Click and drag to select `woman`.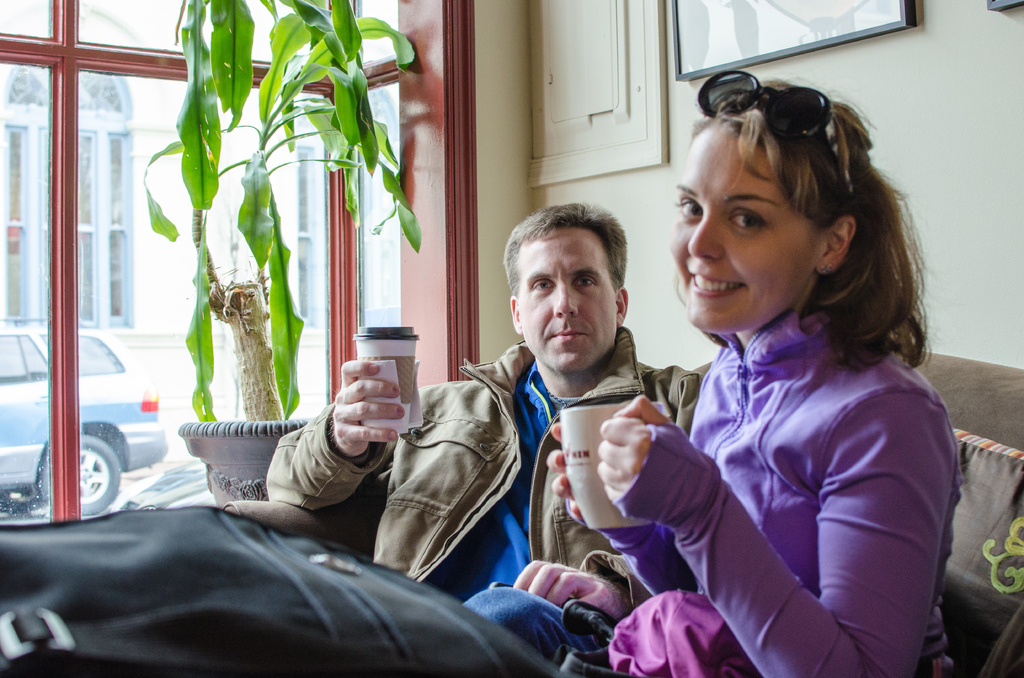
Selection: Rect(598, 72, 956, 677).
